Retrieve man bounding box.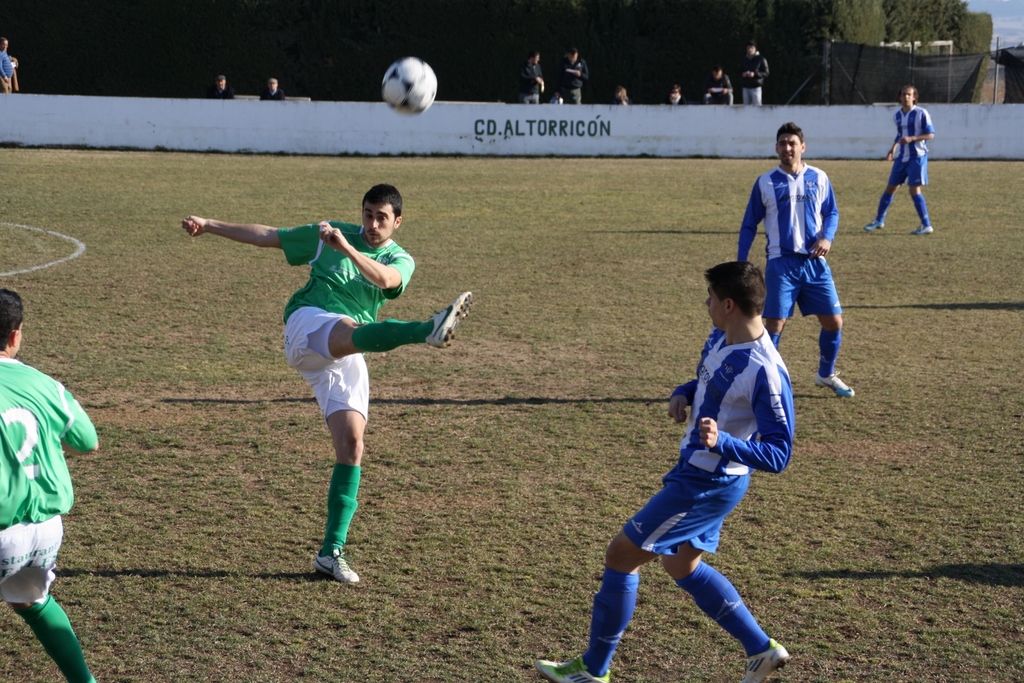
Bounding box: locate(703, 67, 734, 106).
